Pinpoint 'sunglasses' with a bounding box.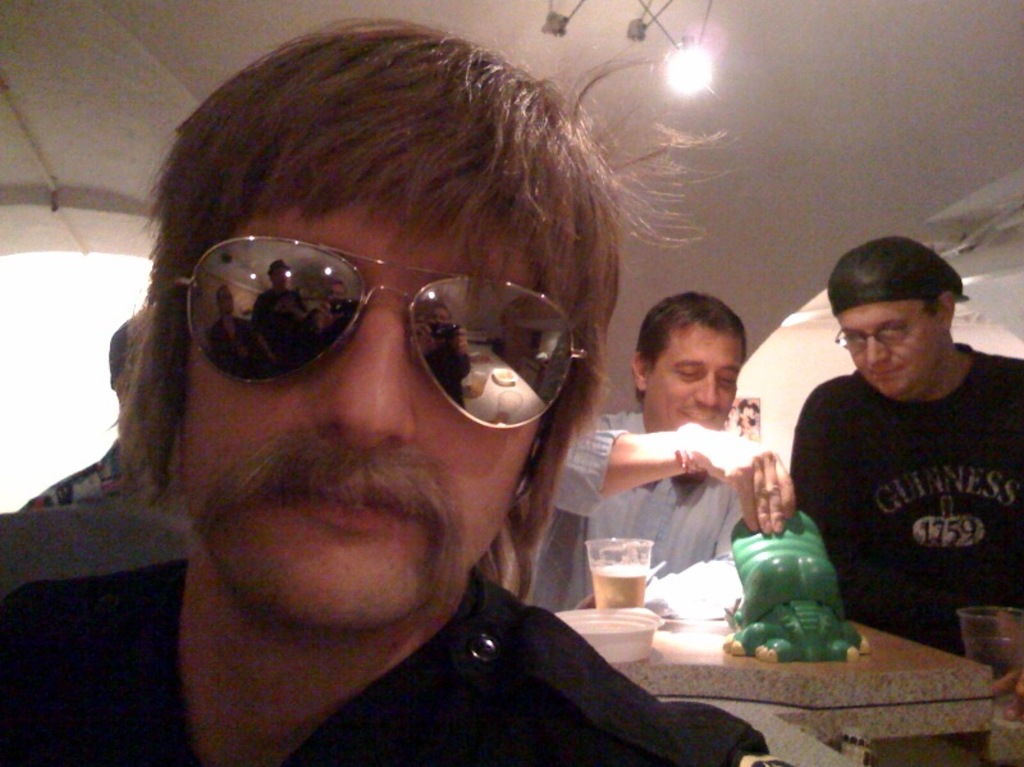
bbox=(179, 232, 585, 429).
